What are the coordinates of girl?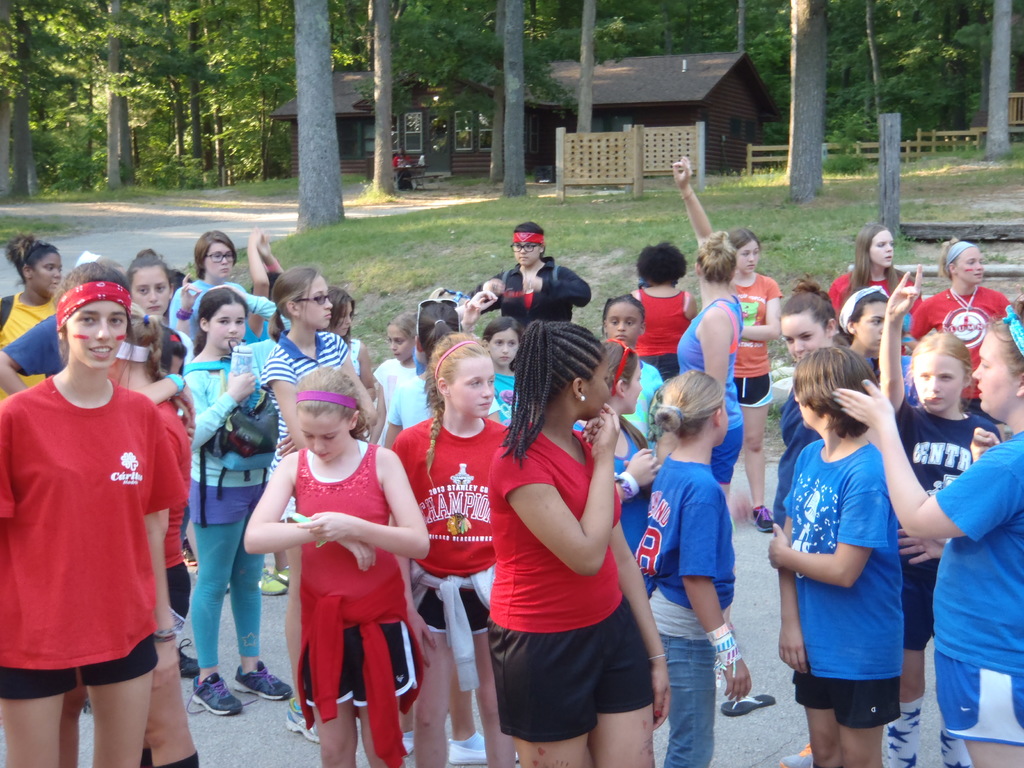
(392, 330, 509, 767).
